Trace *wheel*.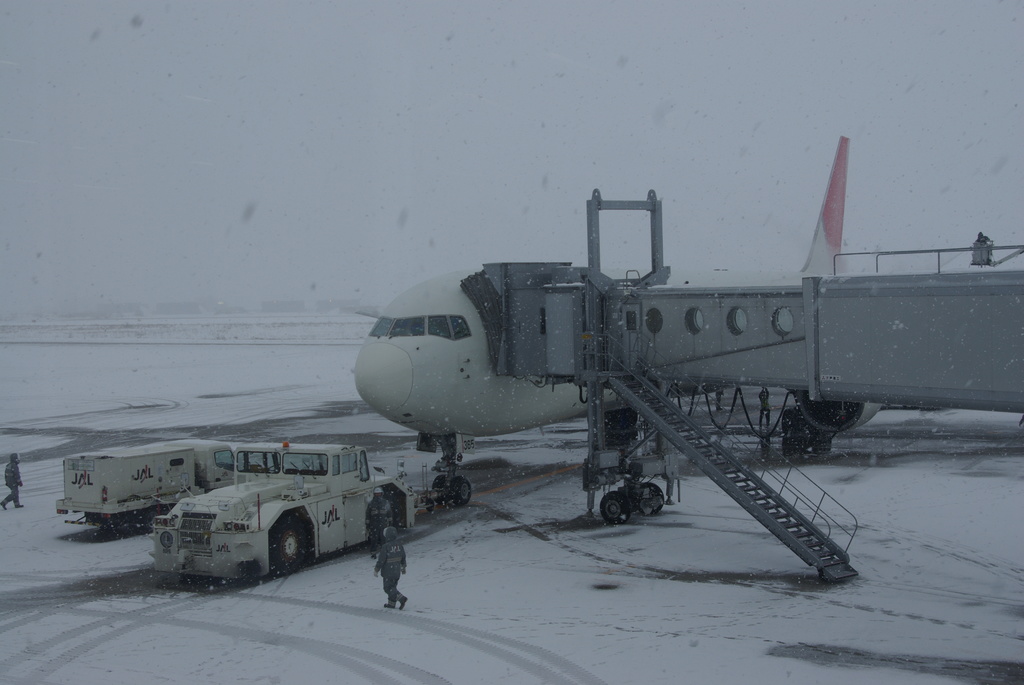
Traced to 451/478/474/504.
